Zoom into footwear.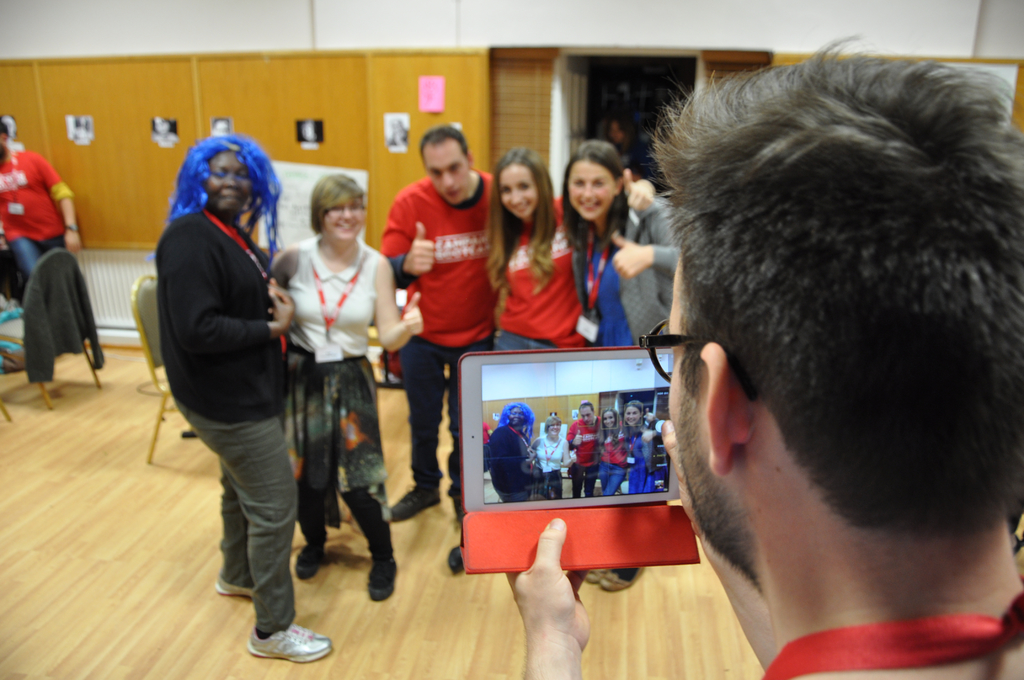
Zoom target: (215,576,252,598).
